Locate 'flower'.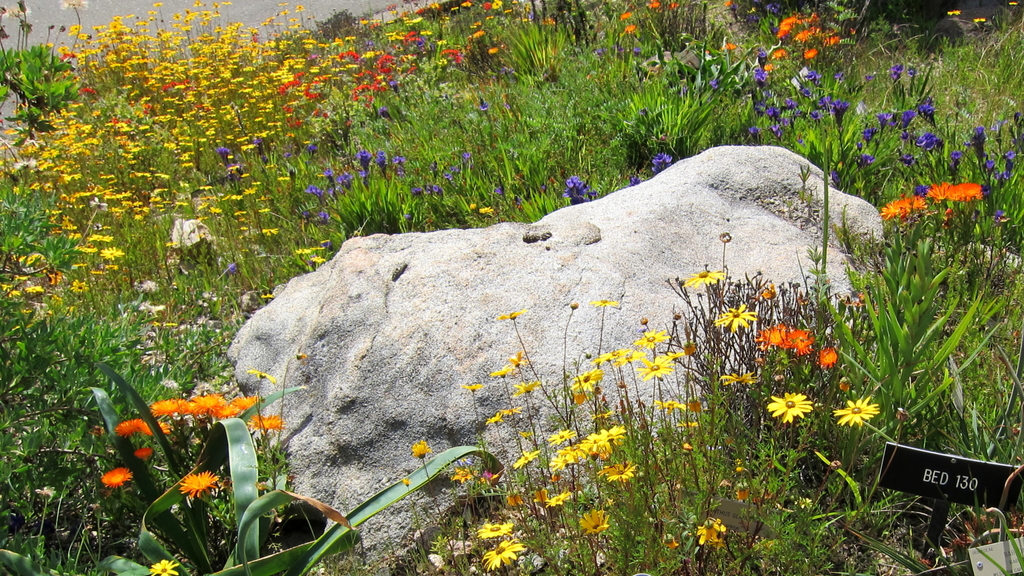
Bounding box: 589, 296, 621, 314.
